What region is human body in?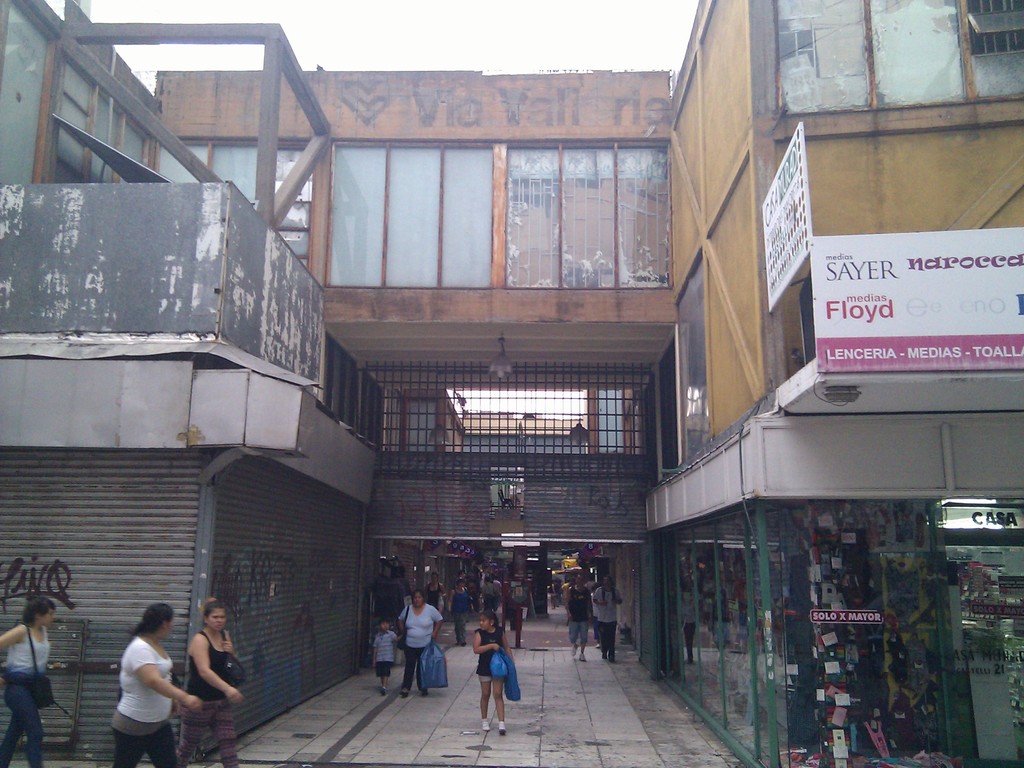
371/617/397/694.
